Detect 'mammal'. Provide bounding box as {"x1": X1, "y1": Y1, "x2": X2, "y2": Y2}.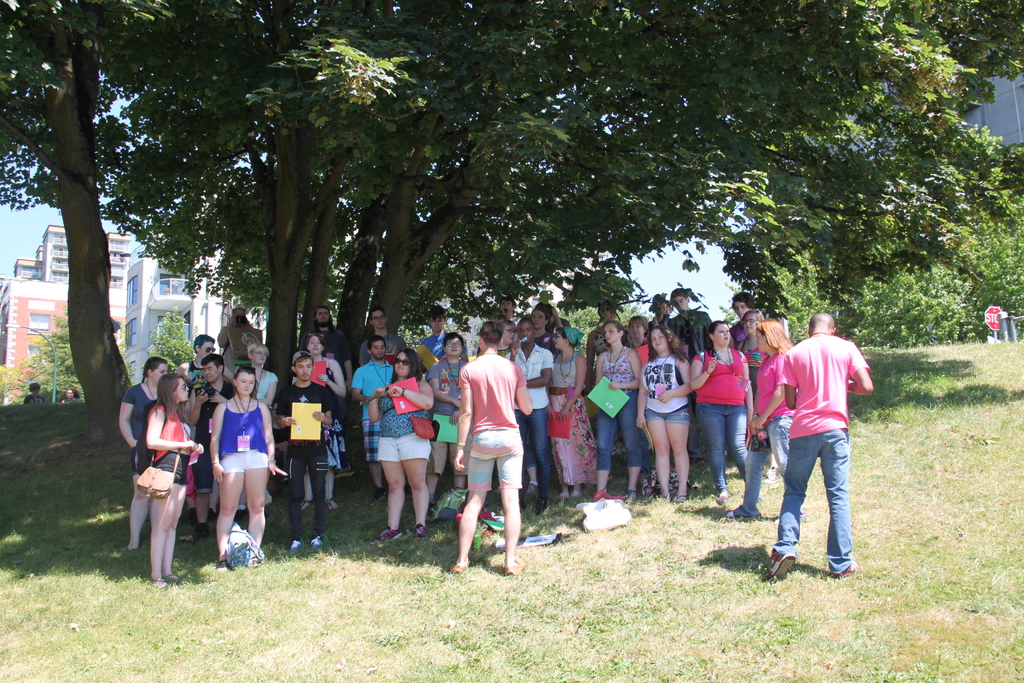
{"x1": 690, "y1": 317, "x2": 753, "y2": 502}.
